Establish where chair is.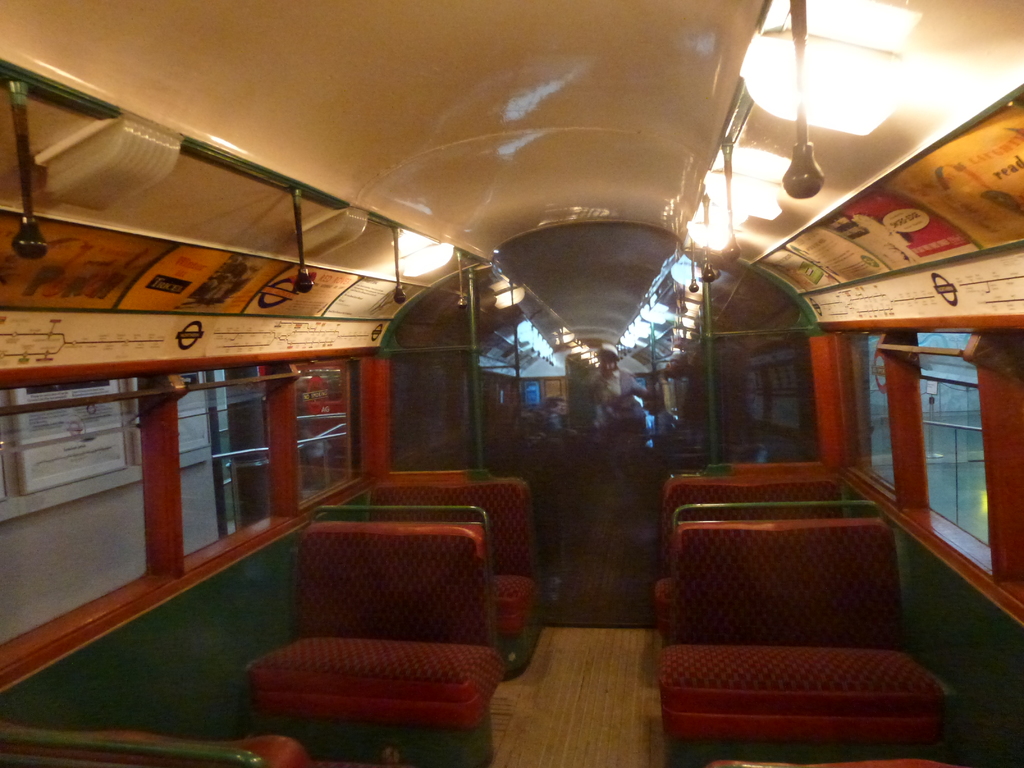
Established at rect(653, 500, 948, 767).
